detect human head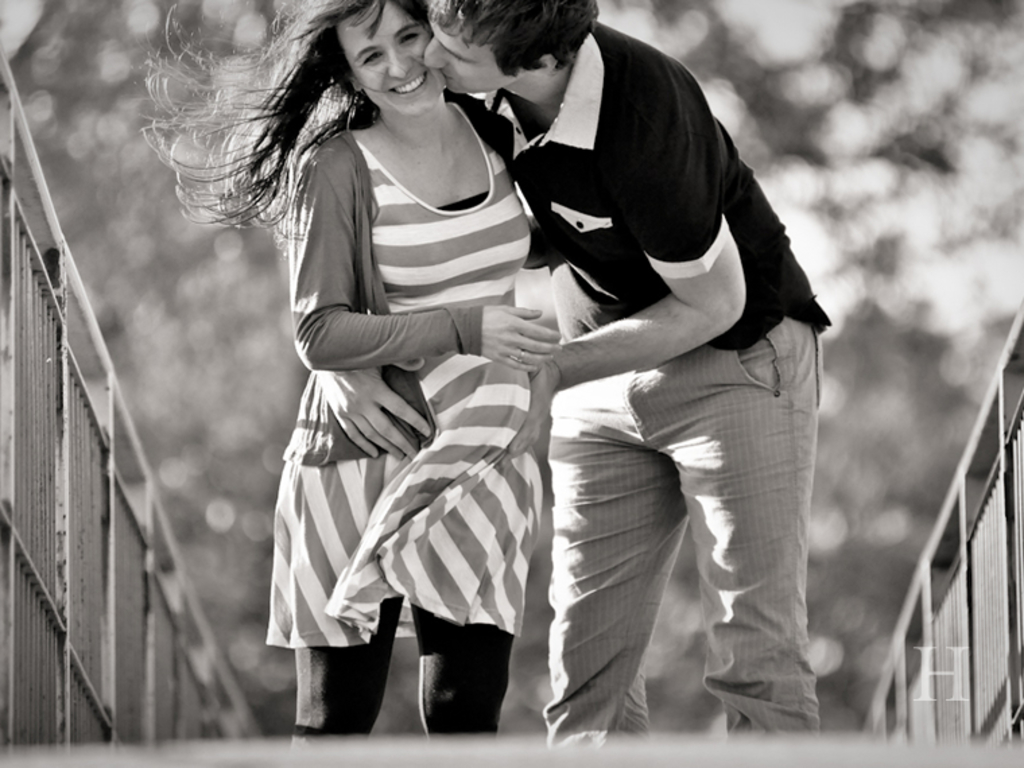
[x1=424, y1=0, x2=594, y2=93]
